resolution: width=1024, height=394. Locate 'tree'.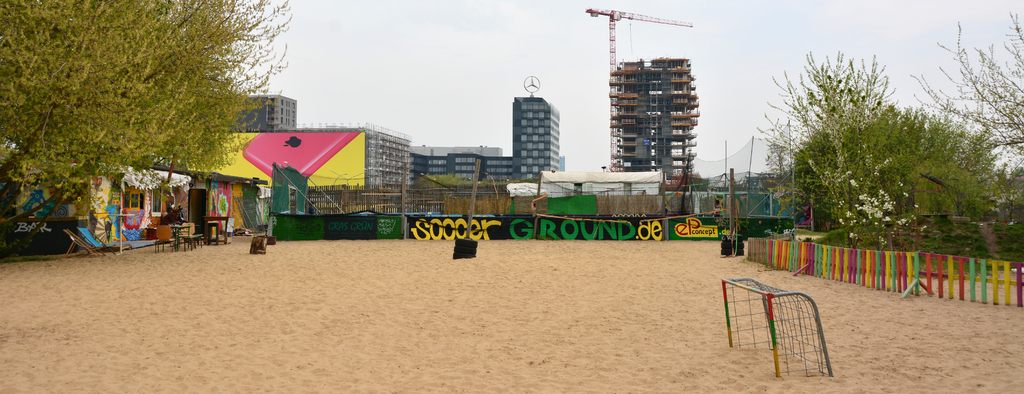
(17,6,271,233).
